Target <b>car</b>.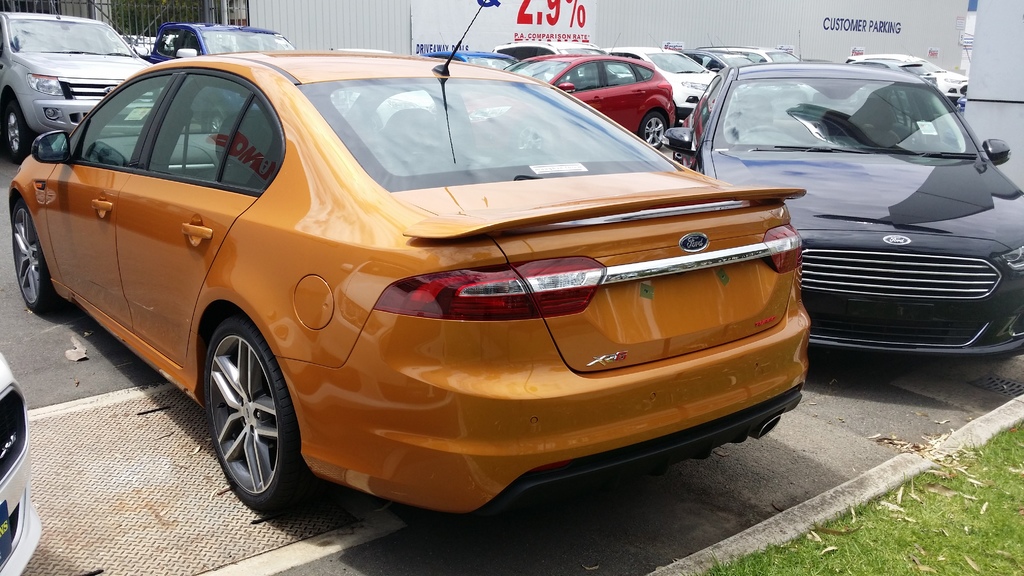
Target region: bbox(0, 356, 38, 575).
